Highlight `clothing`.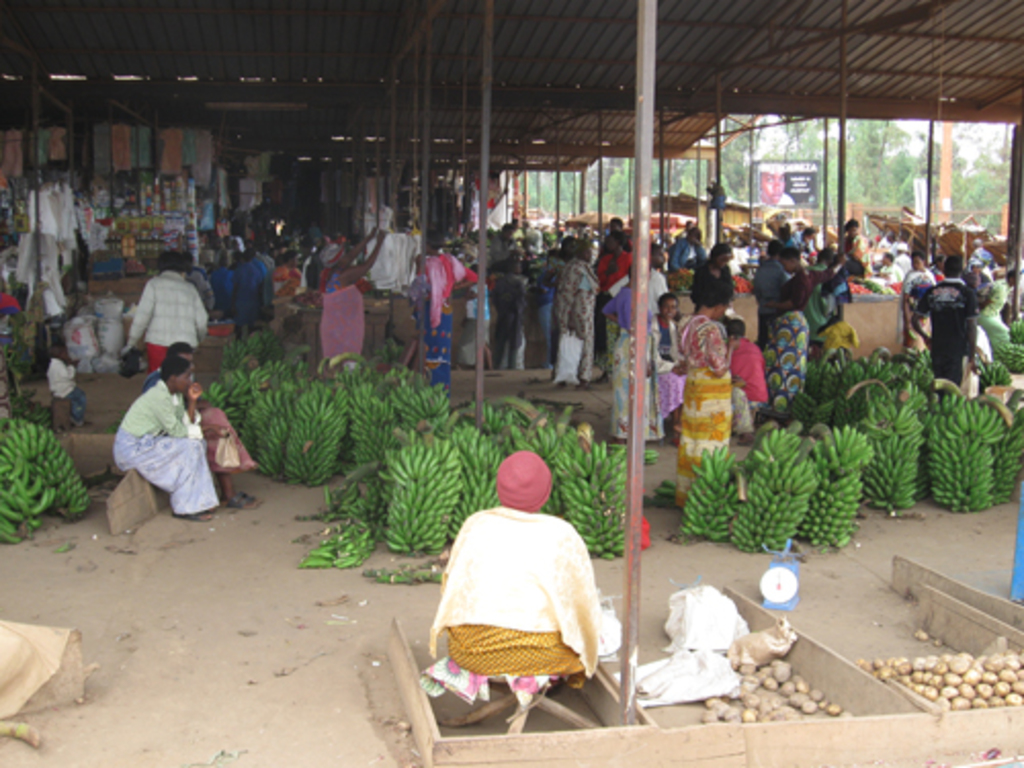
Highlighted region: crop(410, 254, 463, 385).
